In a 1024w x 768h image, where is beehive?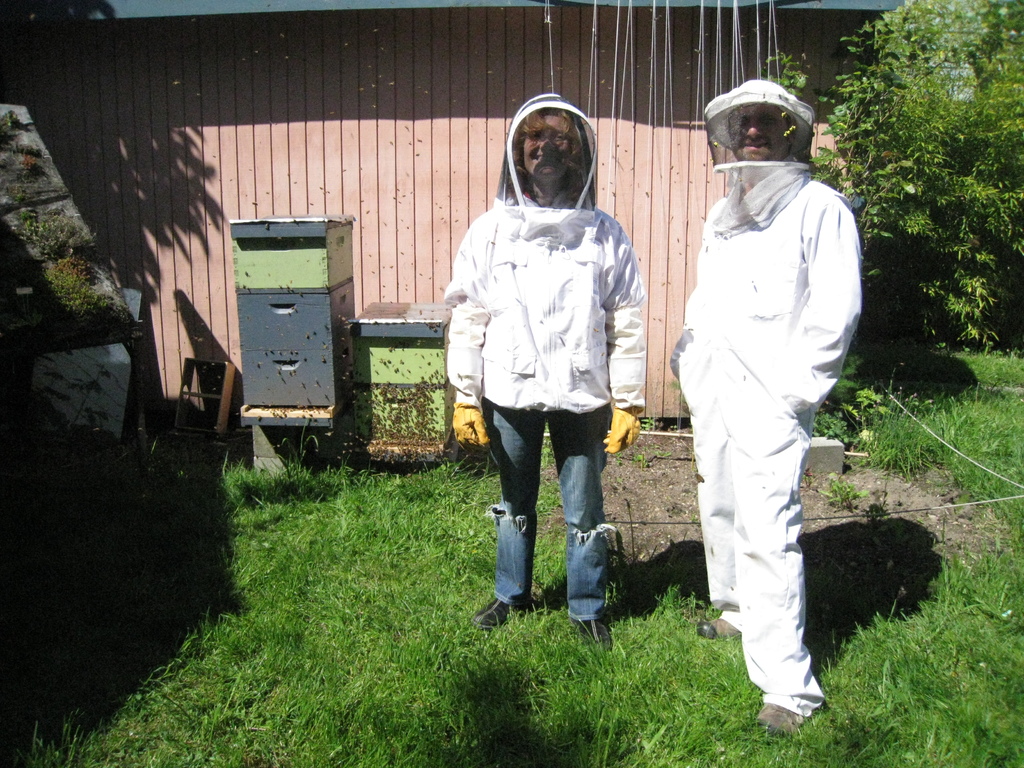
bbox=[228, 216, 357, 439].
